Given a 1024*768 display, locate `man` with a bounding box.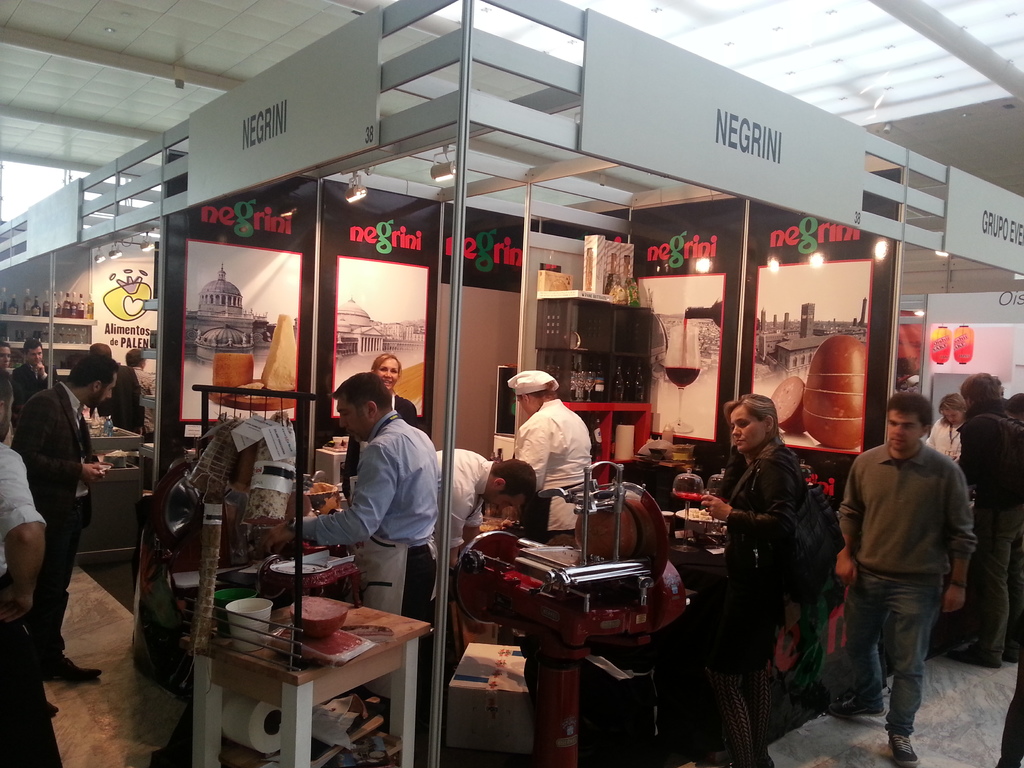
Located: [20,359,123,680].
